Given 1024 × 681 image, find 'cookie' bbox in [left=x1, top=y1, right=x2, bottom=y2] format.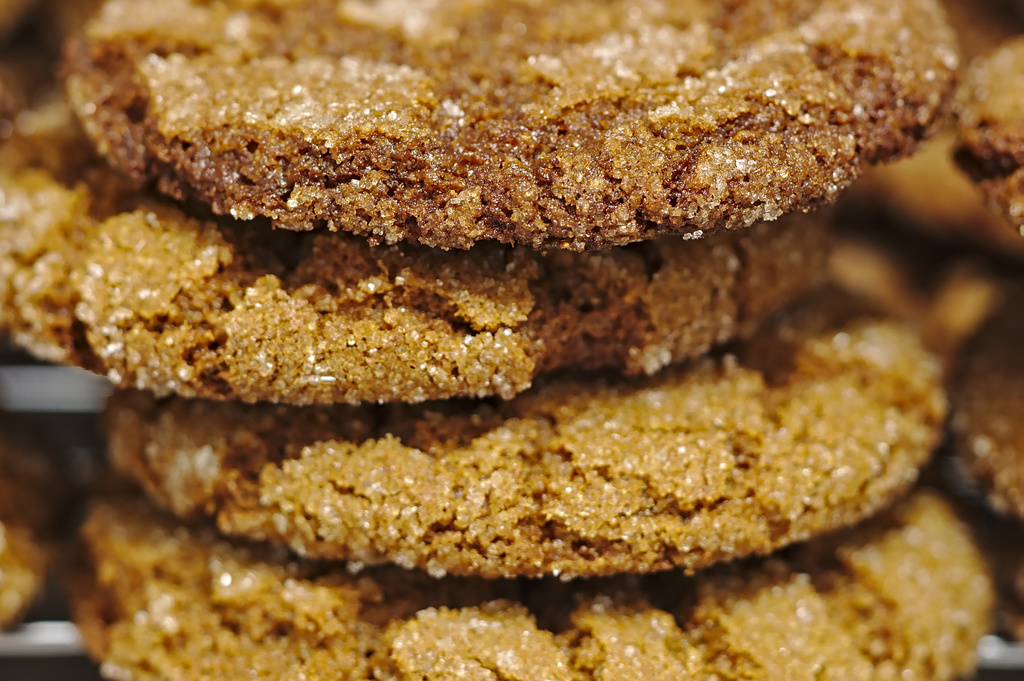
[left=67, top=0, right=959, bottom=247].
